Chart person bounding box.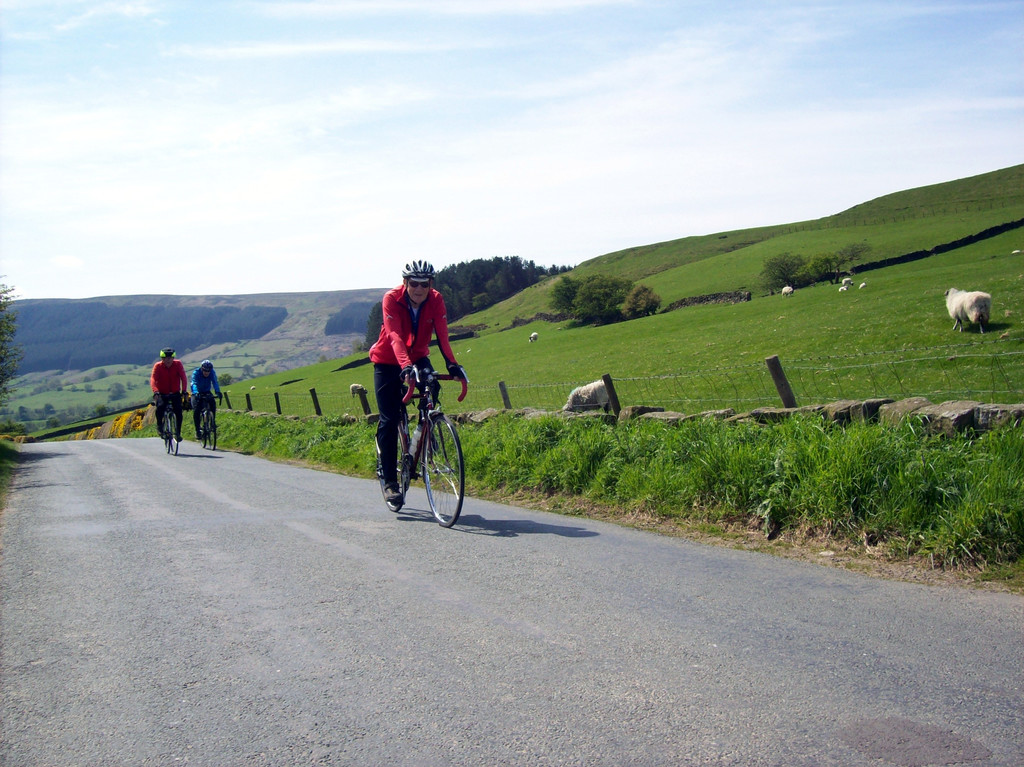
Charted: region(189, 355, 230, 438).
